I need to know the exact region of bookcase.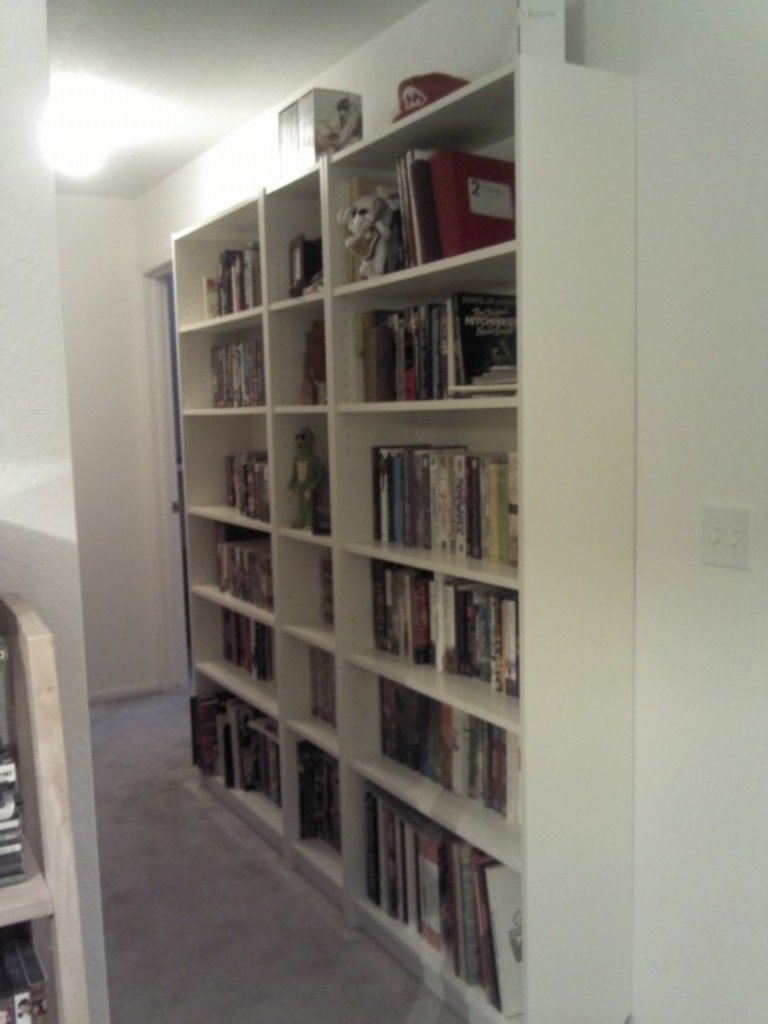
Region: pyautogui.locateOnScreen(147, 70, 634, 994).
